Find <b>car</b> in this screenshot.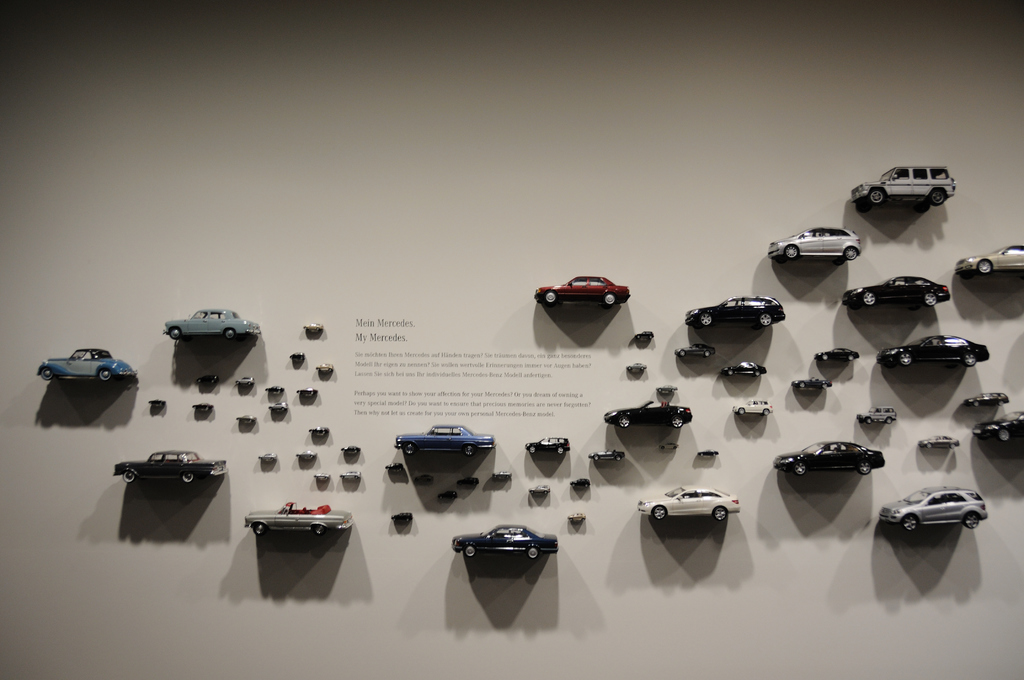
The bounding box for <b>car</b> is [976,409,1023,442].
